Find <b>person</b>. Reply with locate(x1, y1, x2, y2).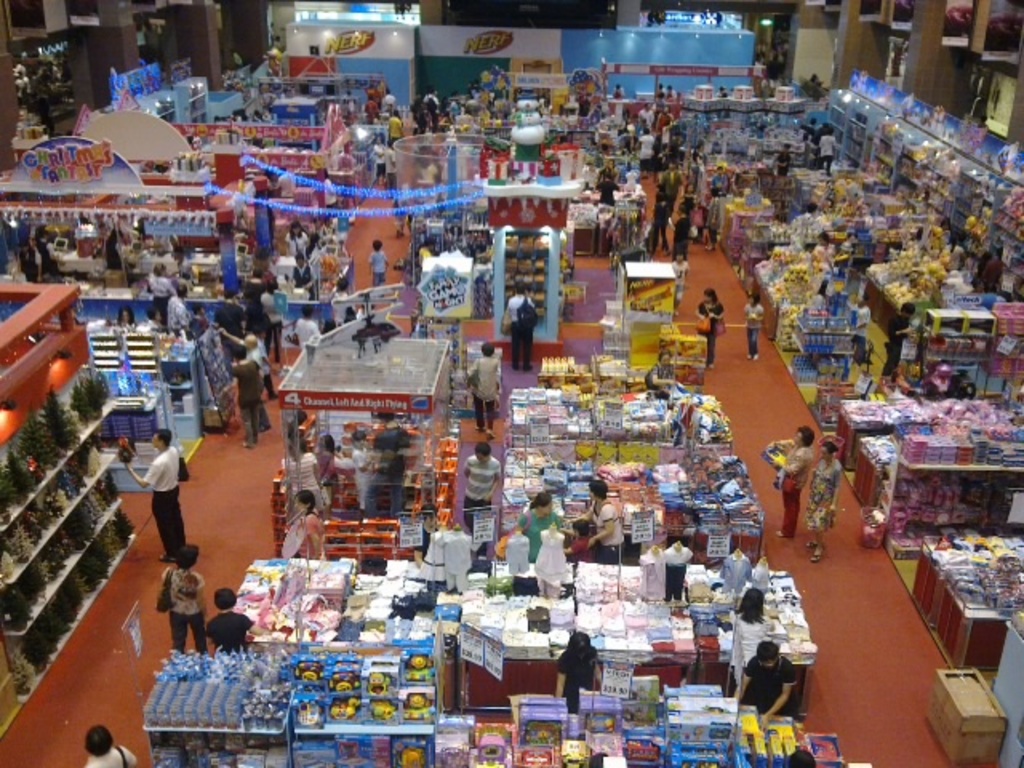
locate(470, 235, 490, 266).
